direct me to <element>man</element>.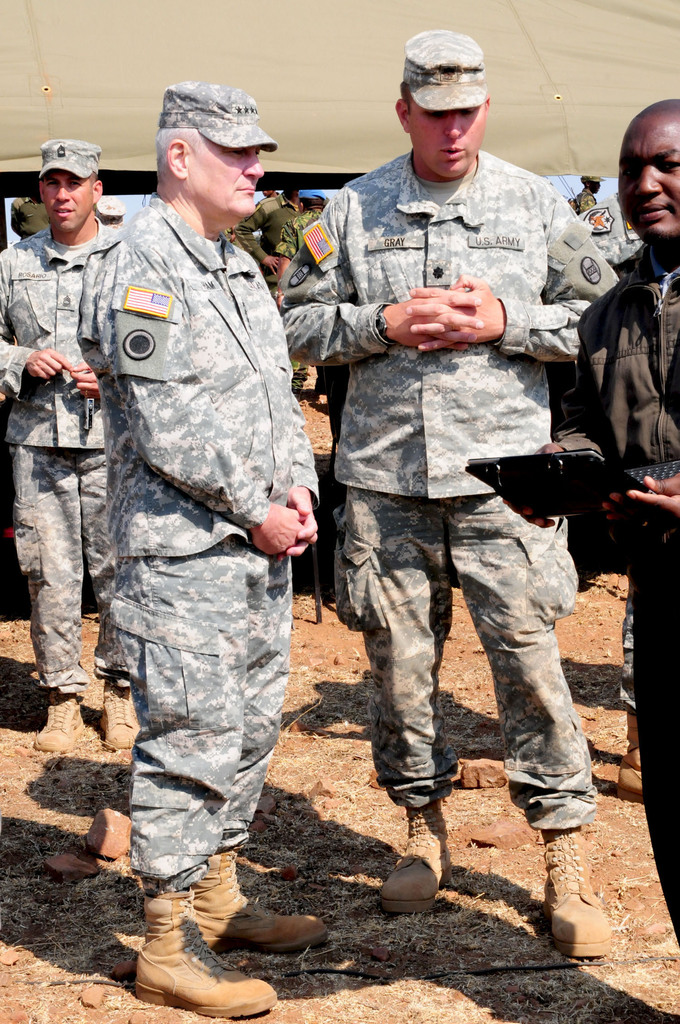
Direction: 96,83,328,1023.
